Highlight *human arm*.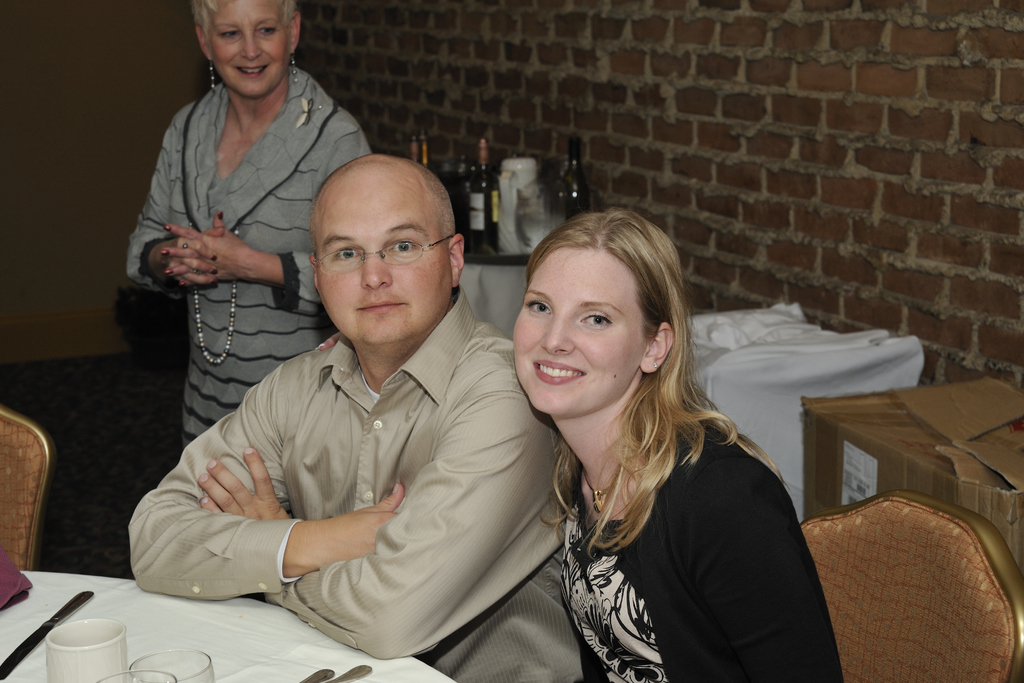
Highlighted region: box=[157, 120, 374, 320].
